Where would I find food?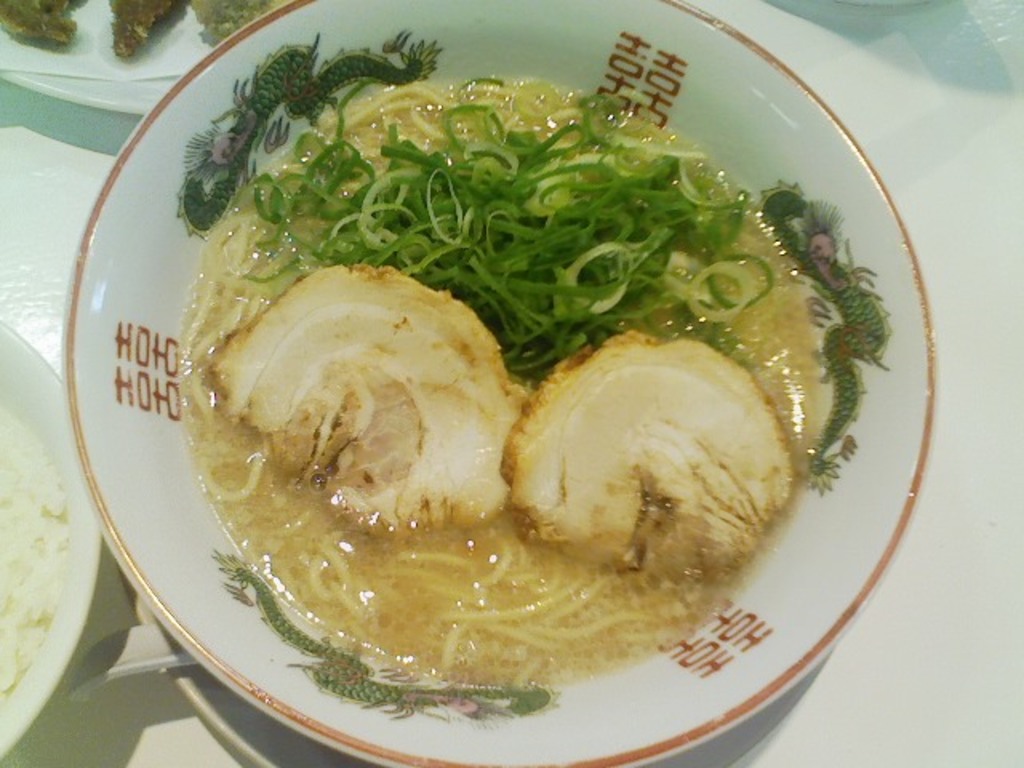
At select_region(107, 0, 179, 59).
